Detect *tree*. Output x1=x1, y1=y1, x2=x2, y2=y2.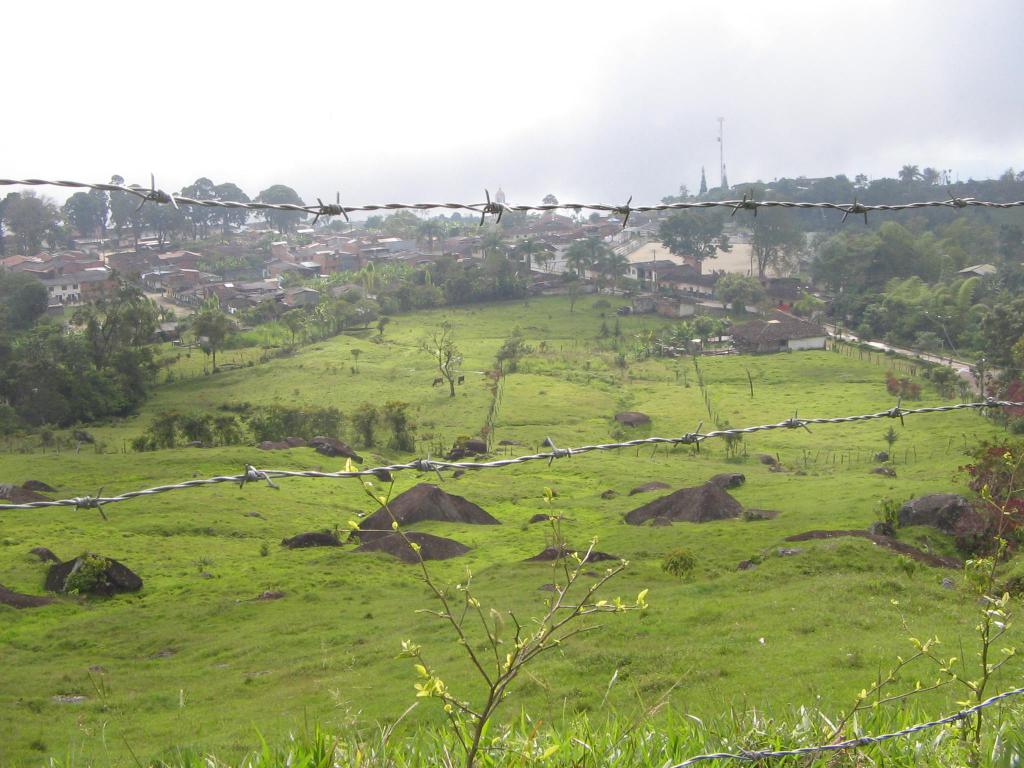
x1=372, y1=317, x2=390, y2=337.
